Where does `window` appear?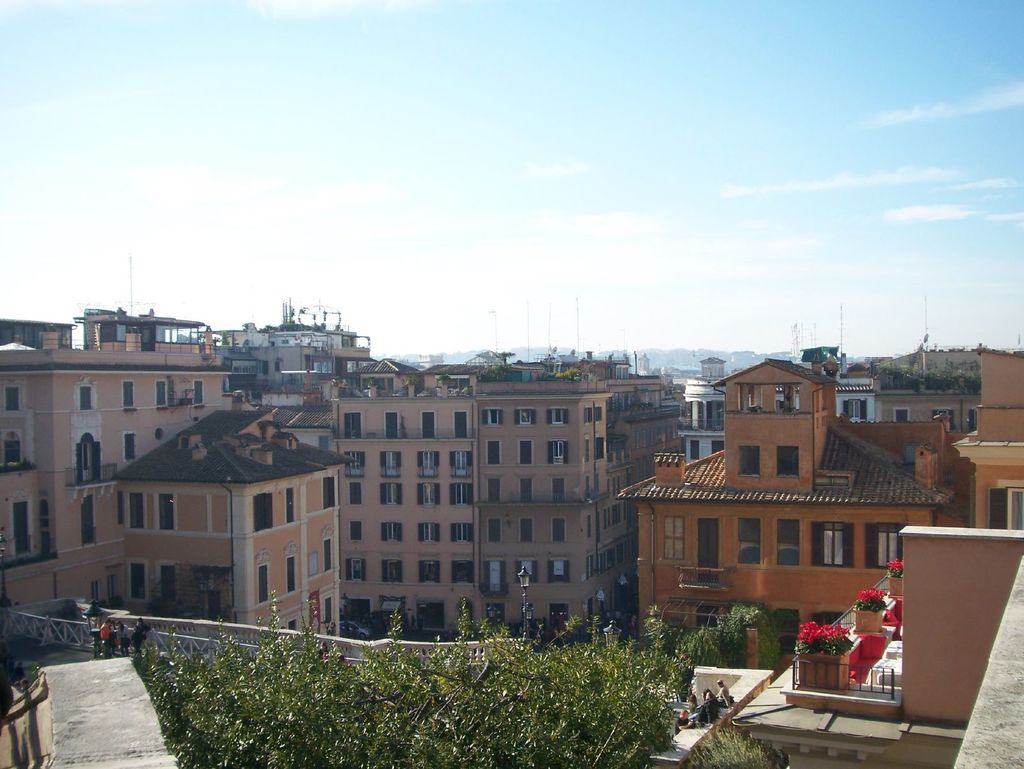
Appears at rect(770, 519, 797, 567).
